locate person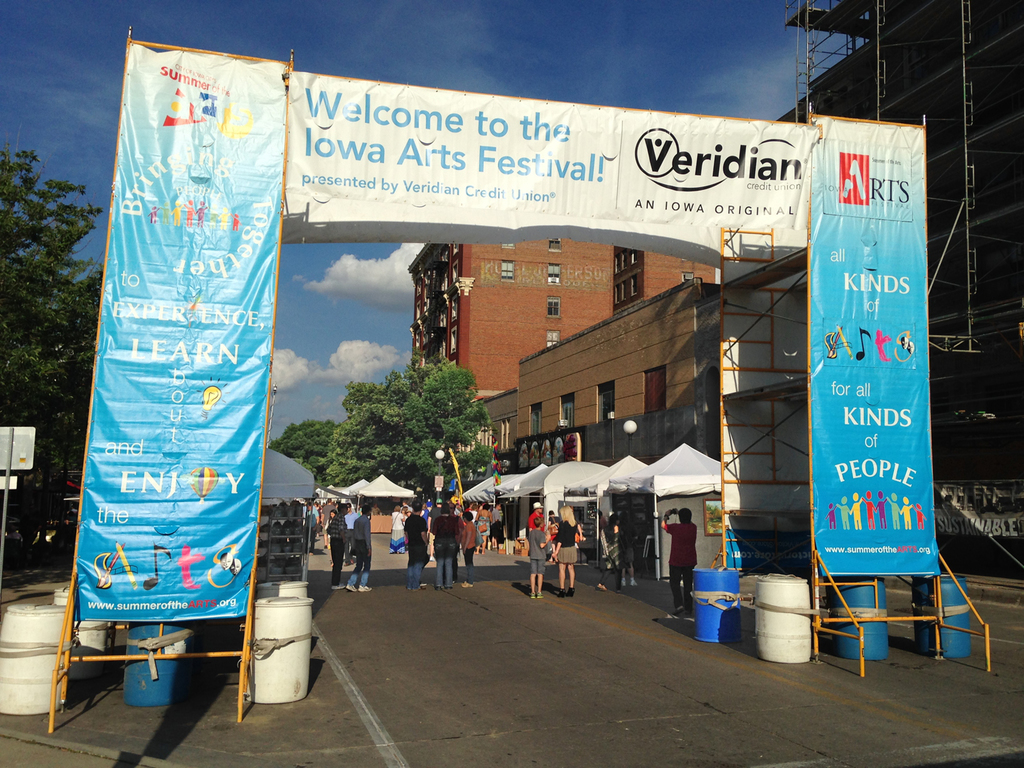
{"x1": 462, "y1": 511, "x2": 481, "y2": 587}
